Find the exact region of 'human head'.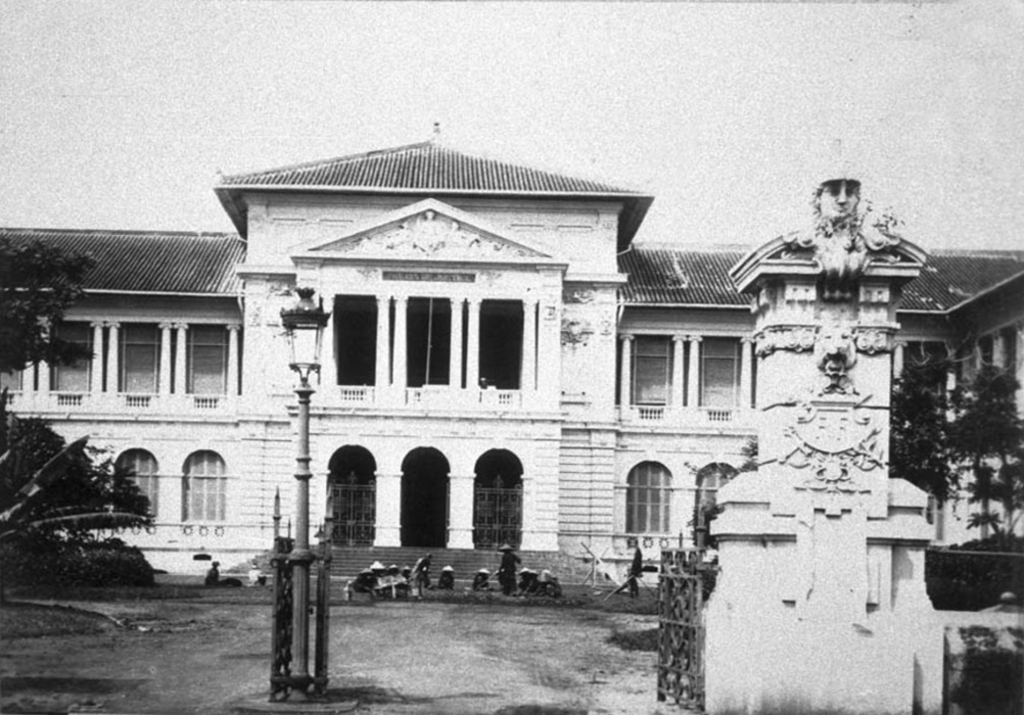
Exact region: 542, 568, 555, 581.
